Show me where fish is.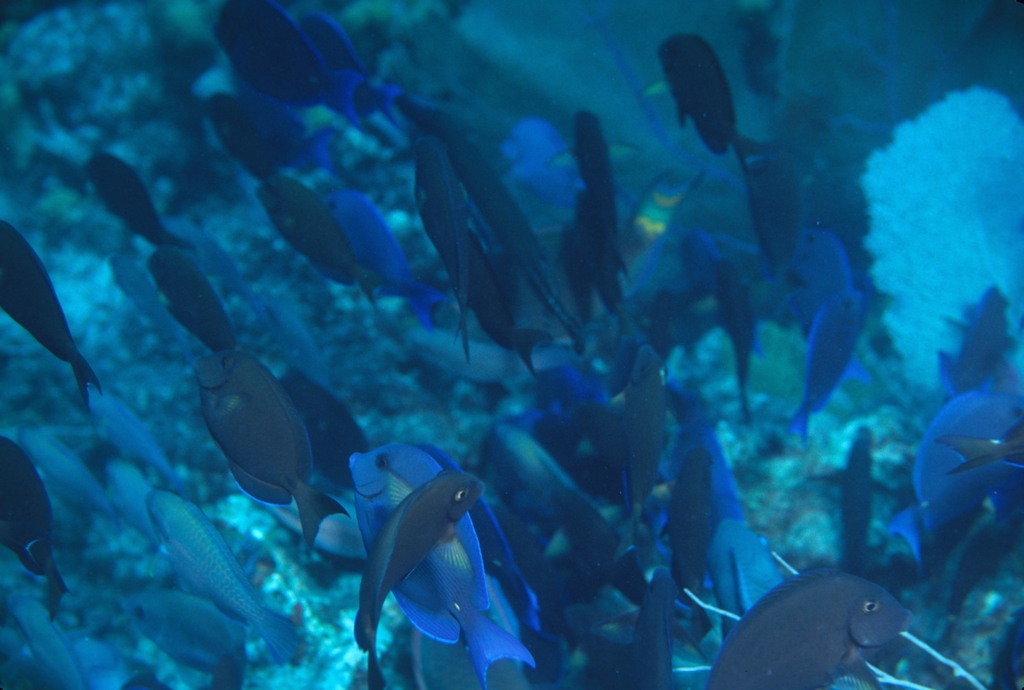
fish is at 196,342,347,554.
